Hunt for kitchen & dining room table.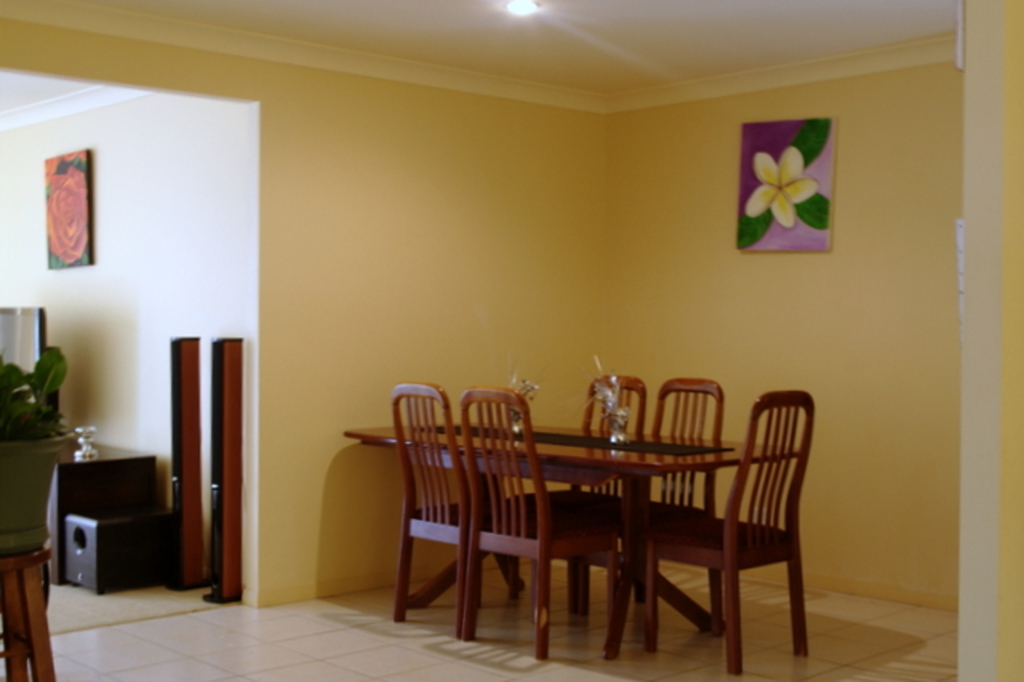
Hunted down at <bbox>368, 376, 845, 660</bbox>.
